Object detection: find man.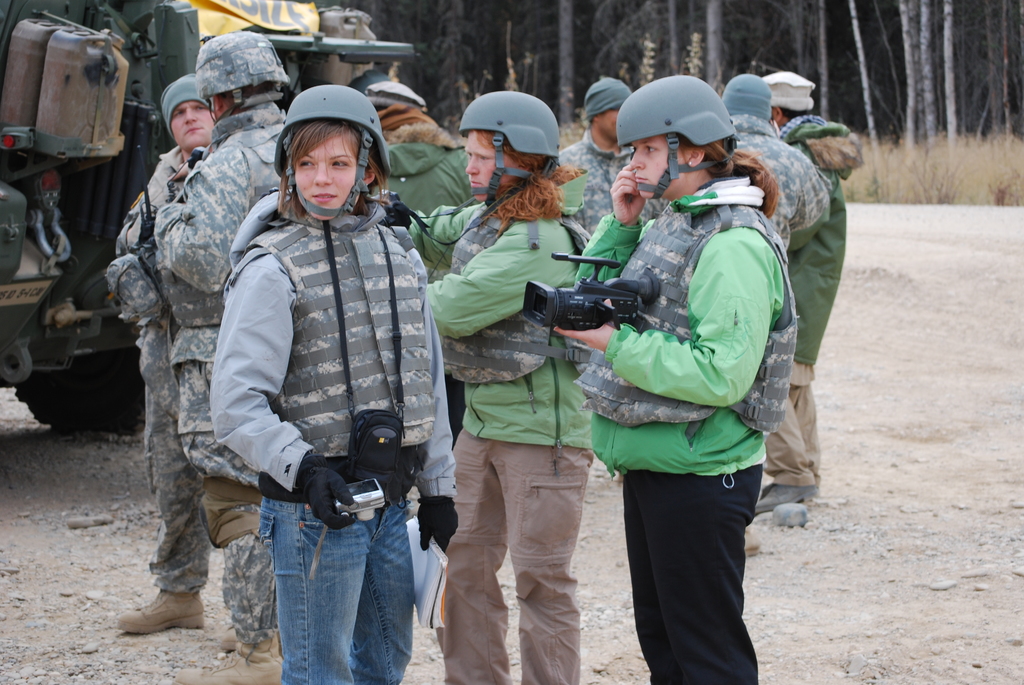
detection(414, 140, 605, 659).
